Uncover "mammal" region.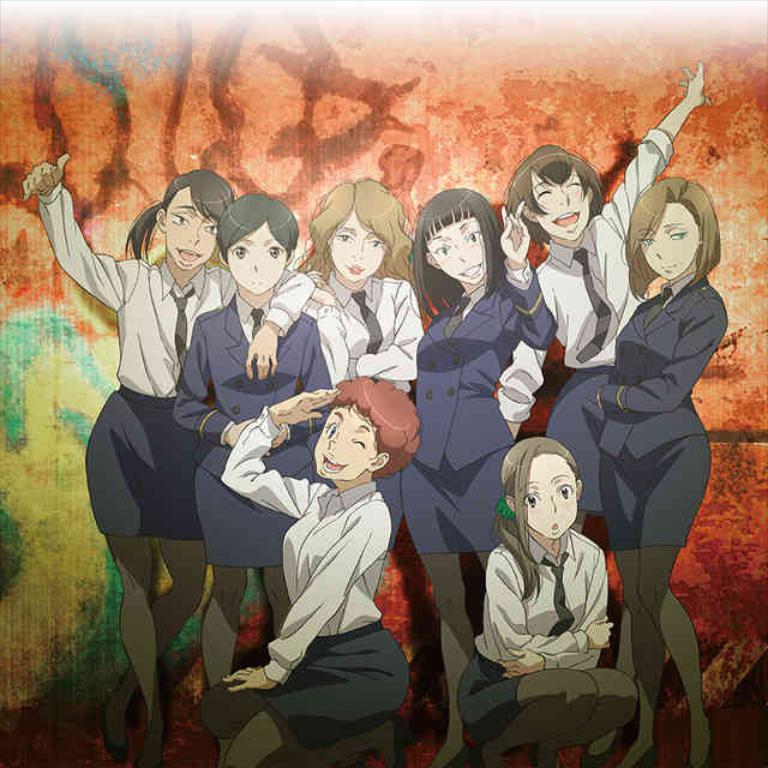
Uncovered: <bbox>218, 370, 424, 767</bbox>.
